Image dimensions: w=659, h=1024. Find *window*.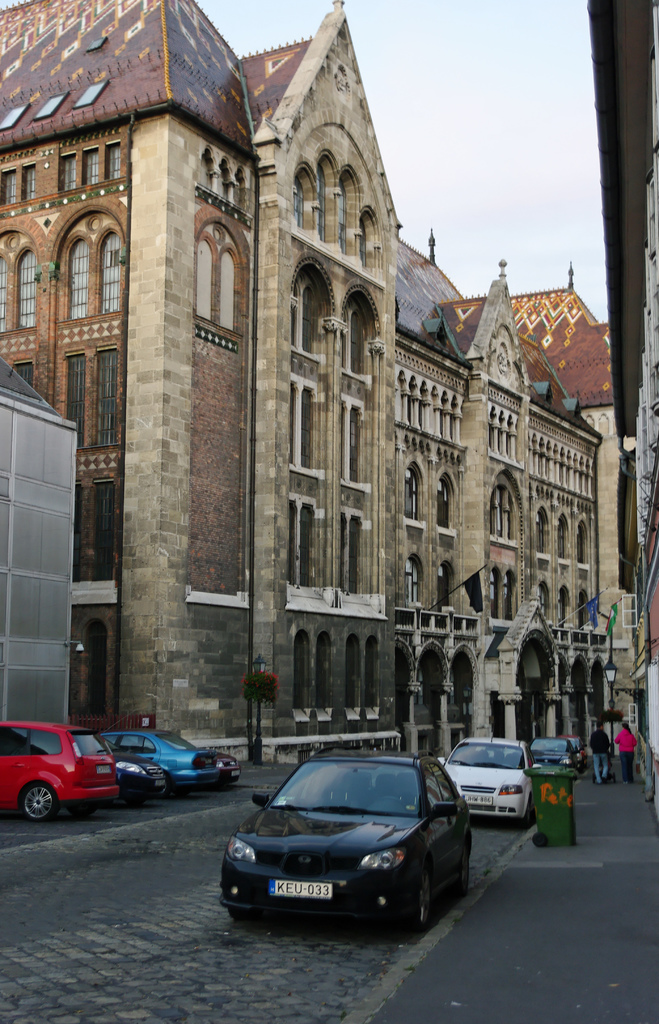
crop(0, 216, 45, 337).
